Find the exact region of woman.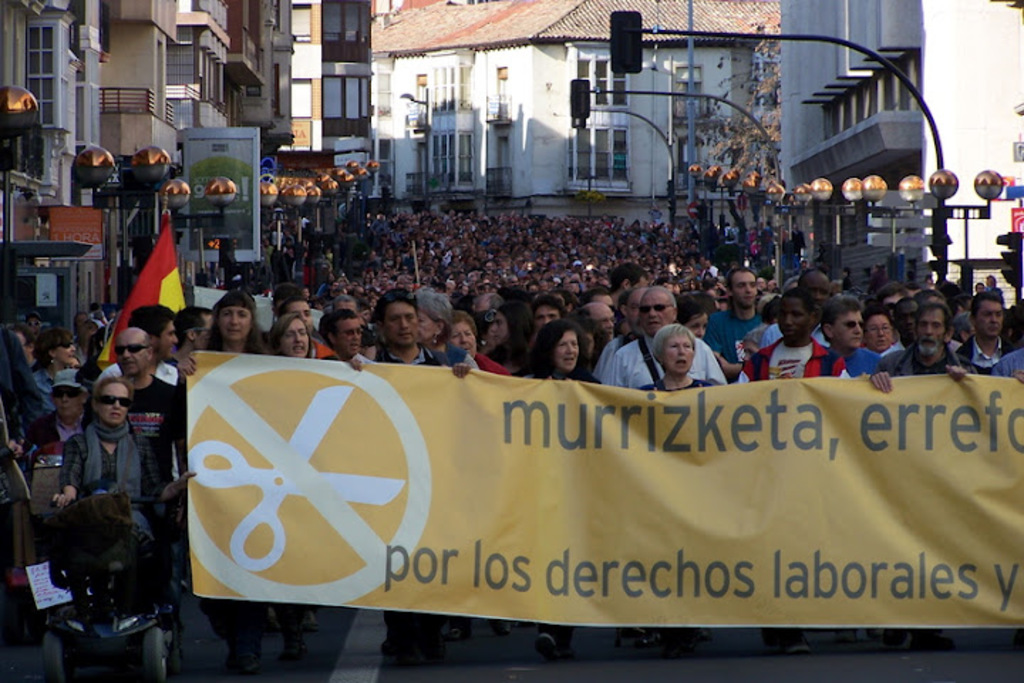
Exact region: BBox(522, 329, 614, 394).
